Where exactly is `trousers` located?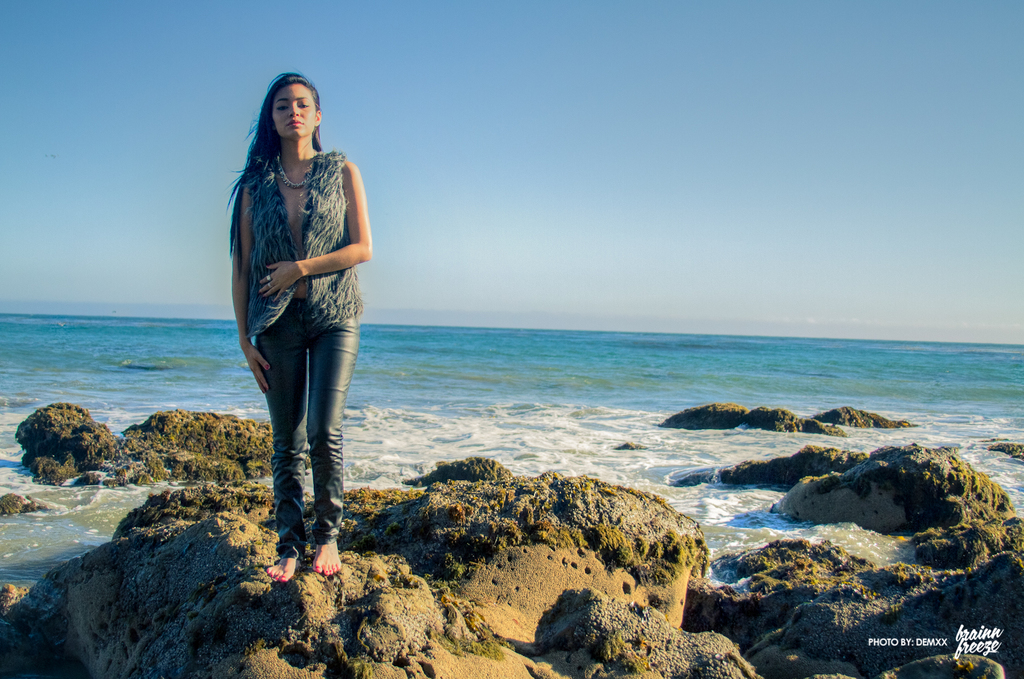
Its bounding box is l=247, t=303, r=359, b=558.
